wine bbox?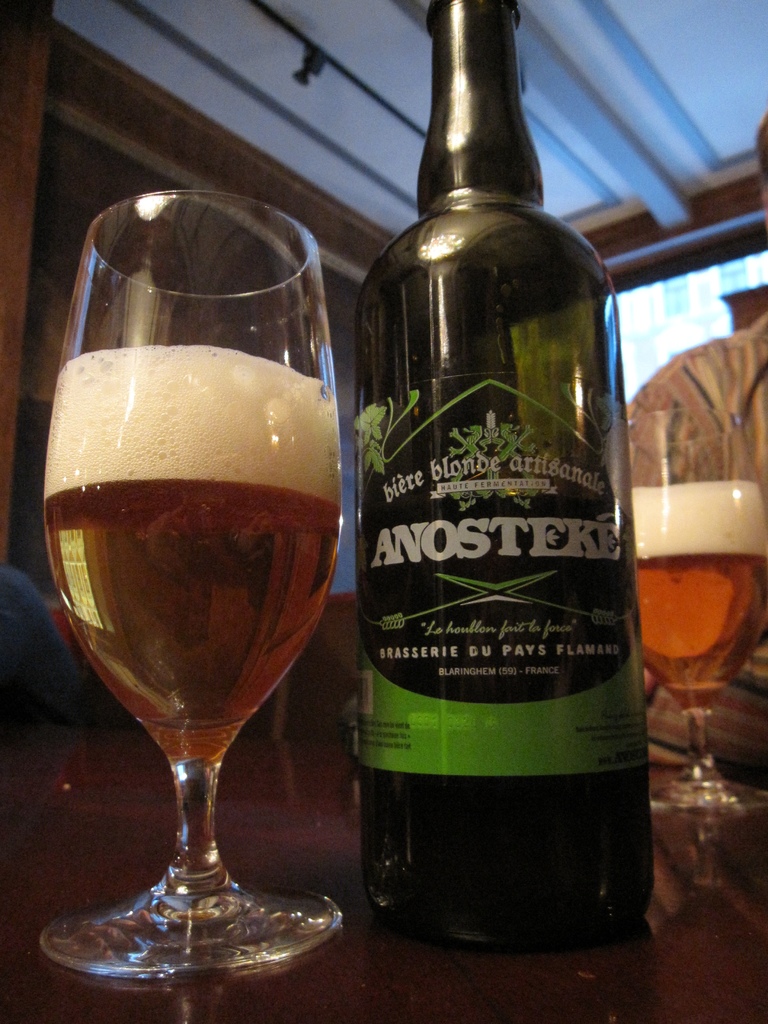
Rect(630, 482, 767, 718)
